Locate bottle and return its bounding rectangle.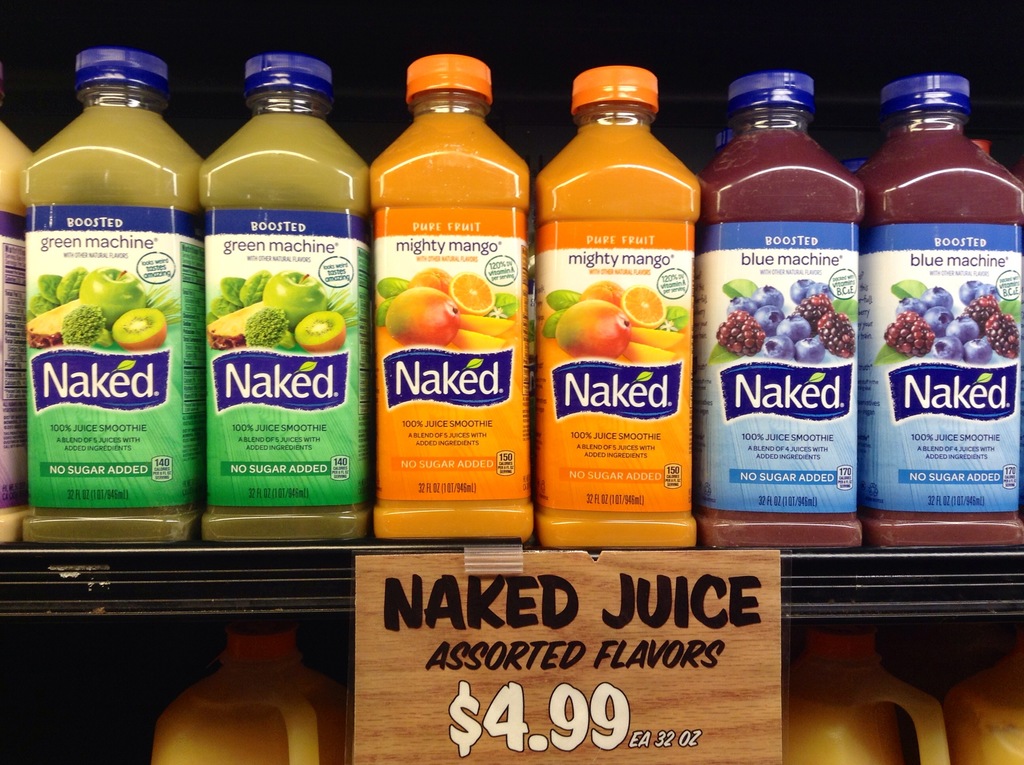
region(150, 620, 343, 764).
